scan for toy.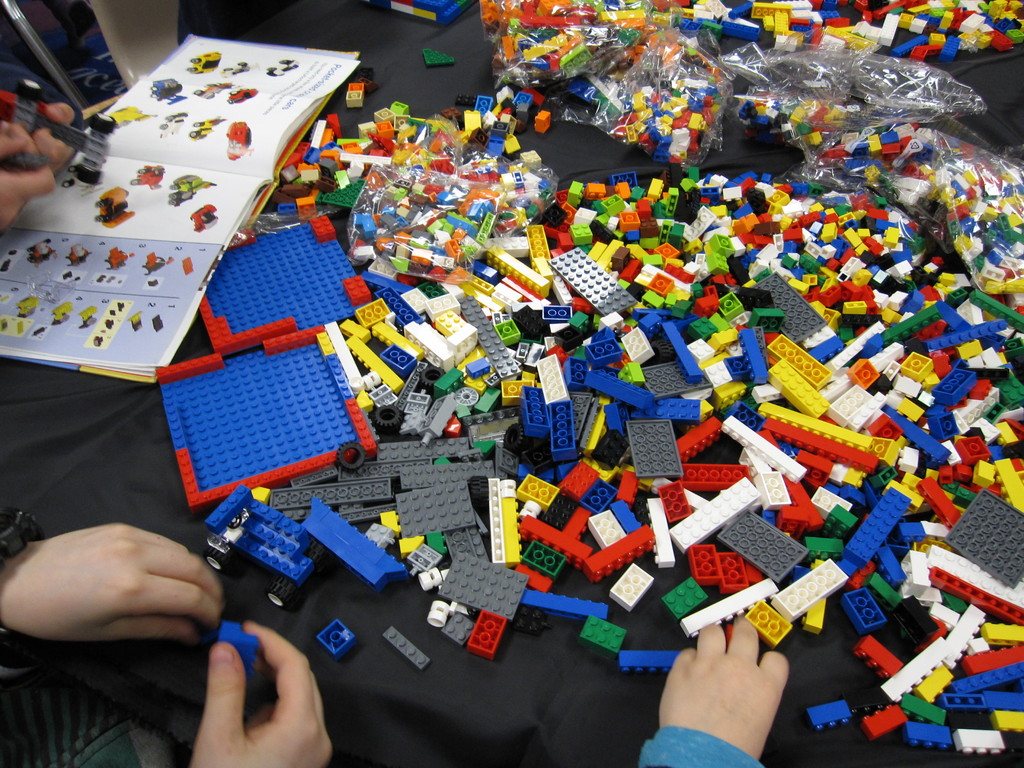
Scan result: 93 184 135 228.
